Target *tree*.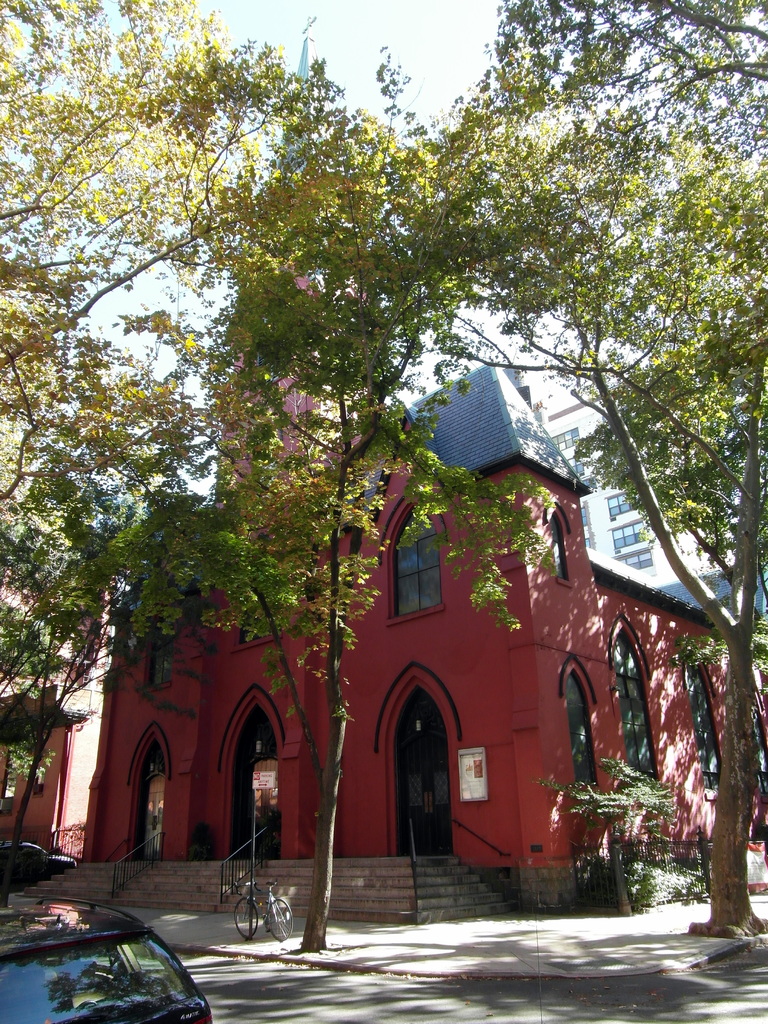
Target region: detection(116, 56, 506, 954).
